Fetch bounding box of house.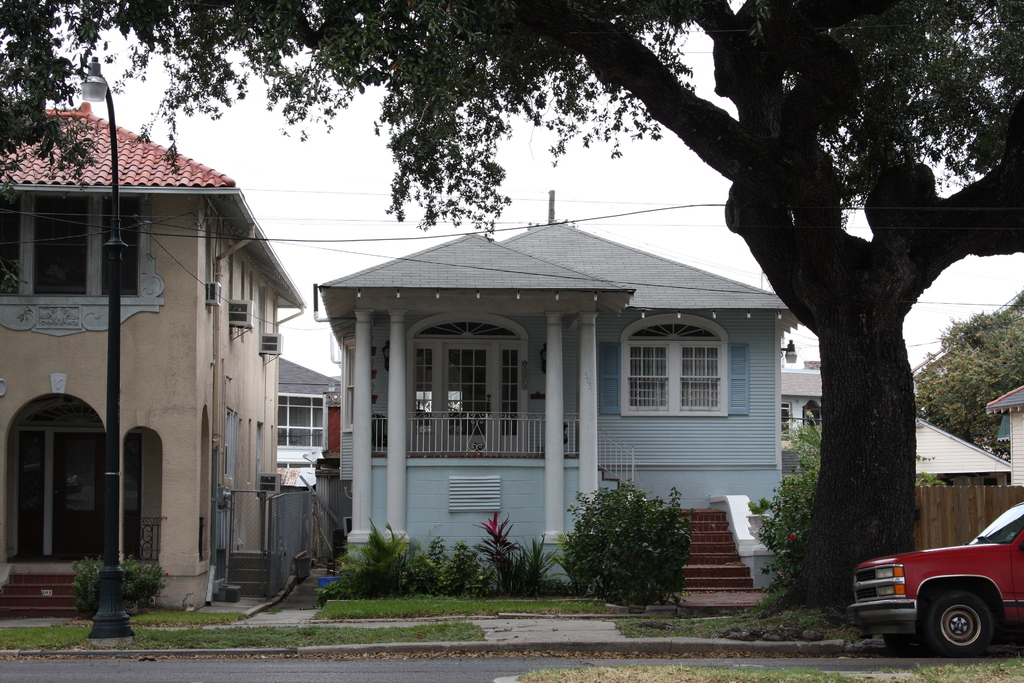
Bbox: <region>0, 92, 311, 620</region>.
